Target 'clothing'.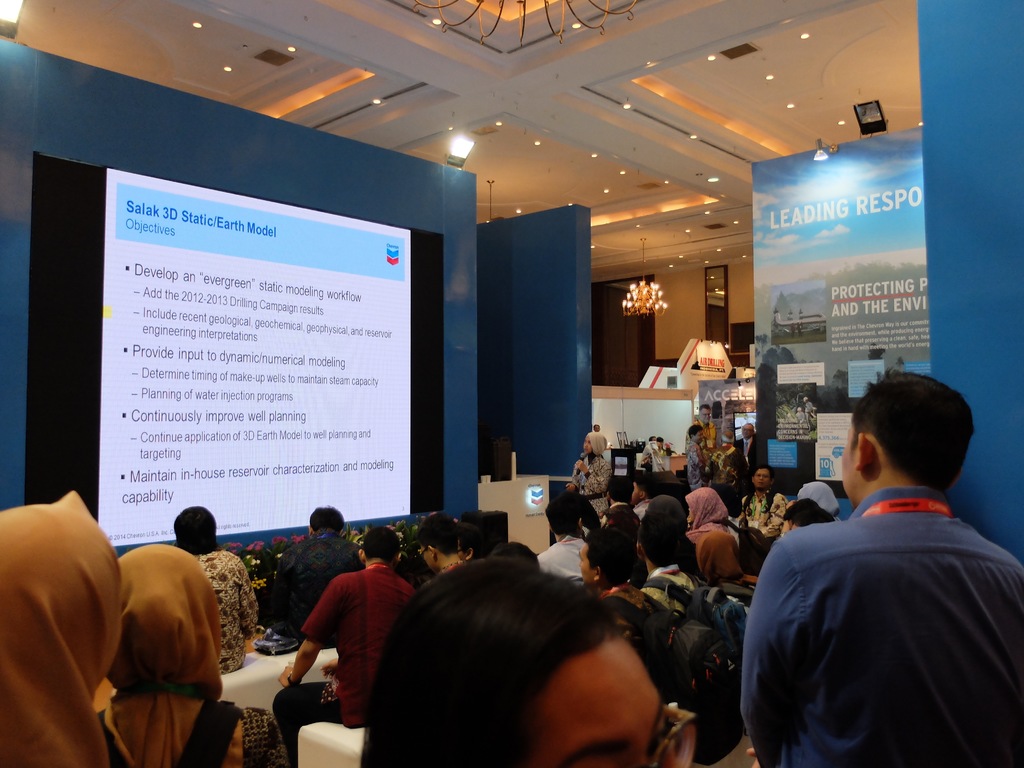
Target region: (x1=570, y1=458, x2=614, y2=516).
